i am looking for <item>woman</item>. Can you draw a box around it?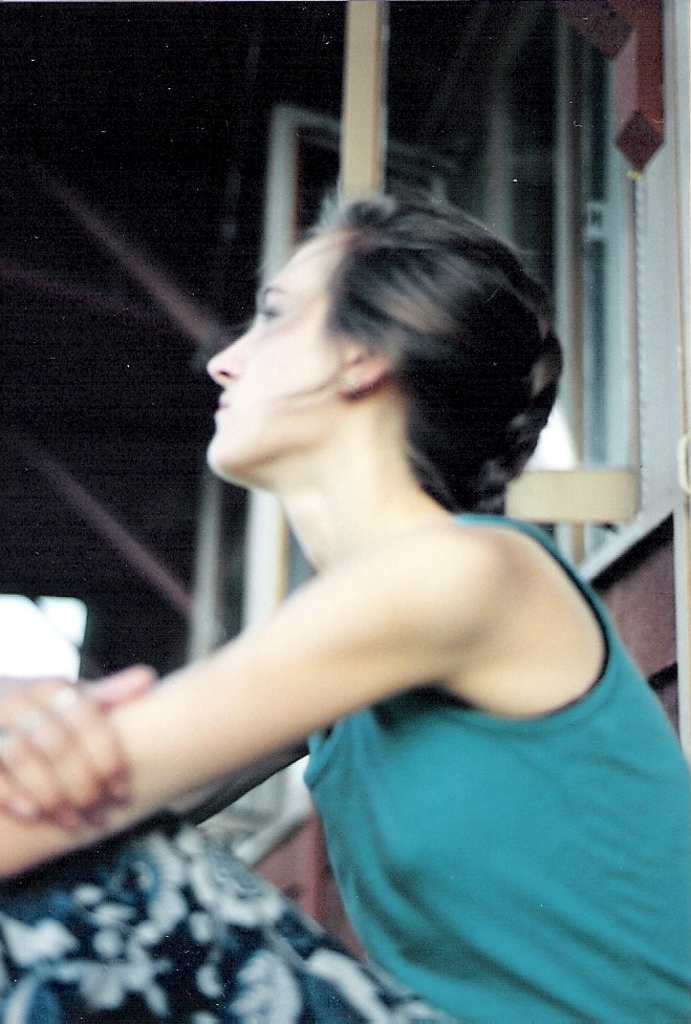
Sure, the bounding box is crop(0, 188, 690, 1023).
